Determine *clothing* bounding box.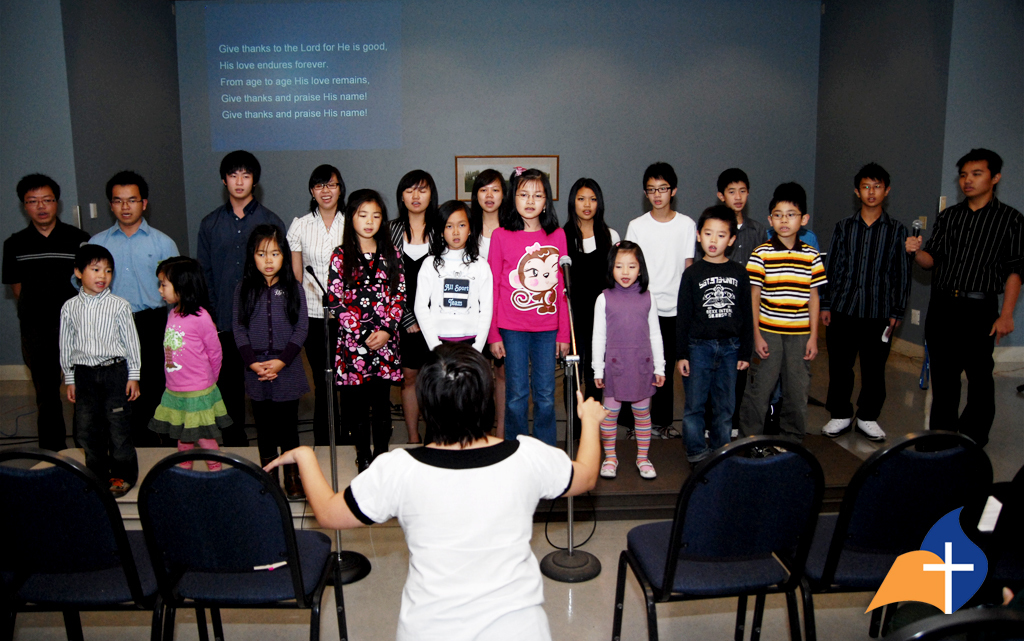
Determined: (left=720, top=220, right=760, bottom=266).
